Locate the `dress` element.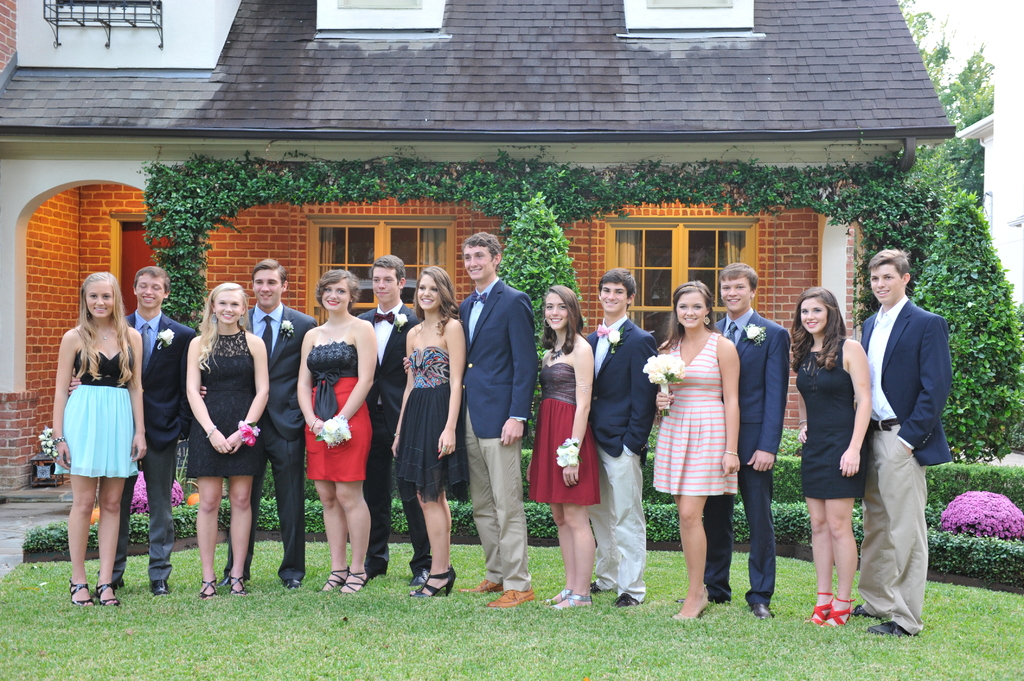
Element bbox: BBox(396, 345, 470, 502).
